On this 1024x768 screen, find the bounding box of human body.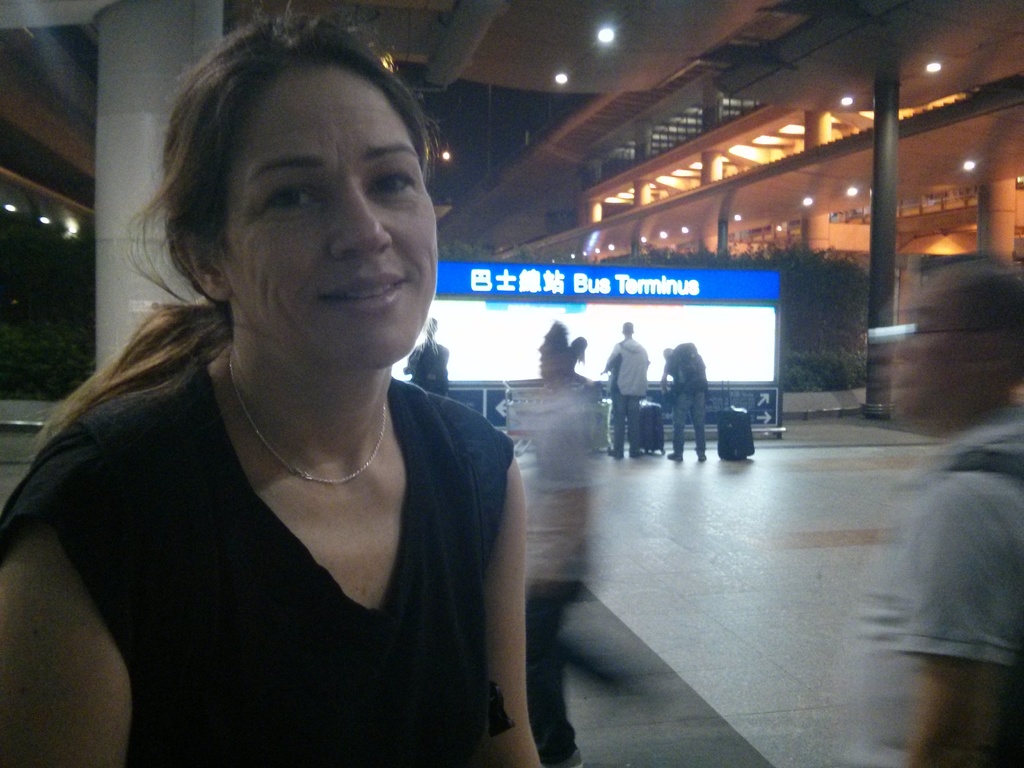
Bounding box: select_region(602, 321, 652, 457).
